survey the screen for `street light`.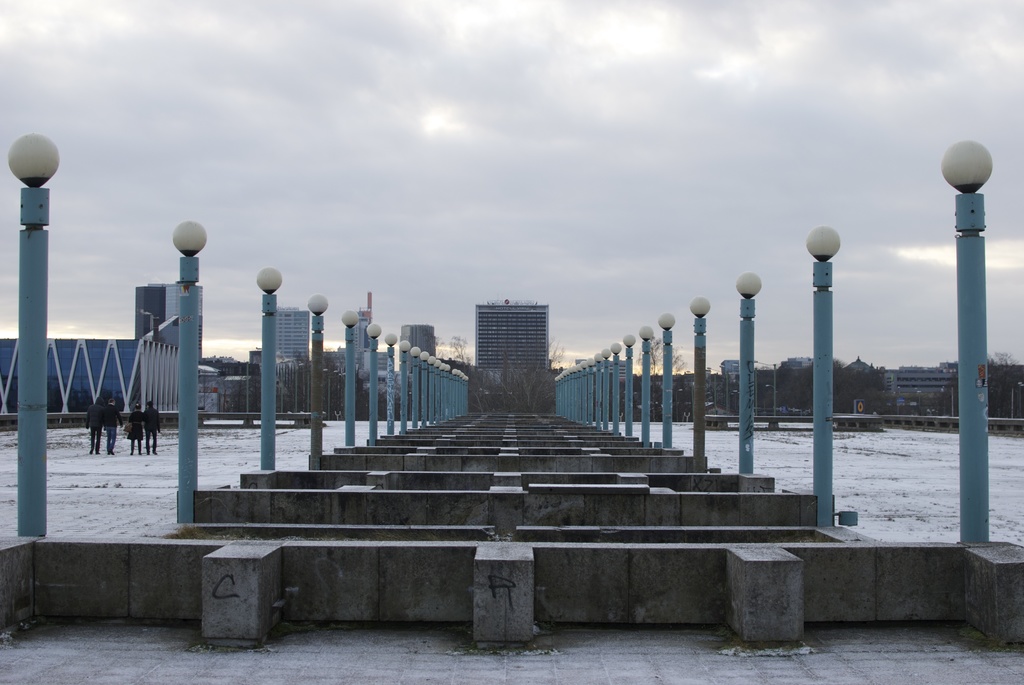
Survey found: 255/262/282/476.
